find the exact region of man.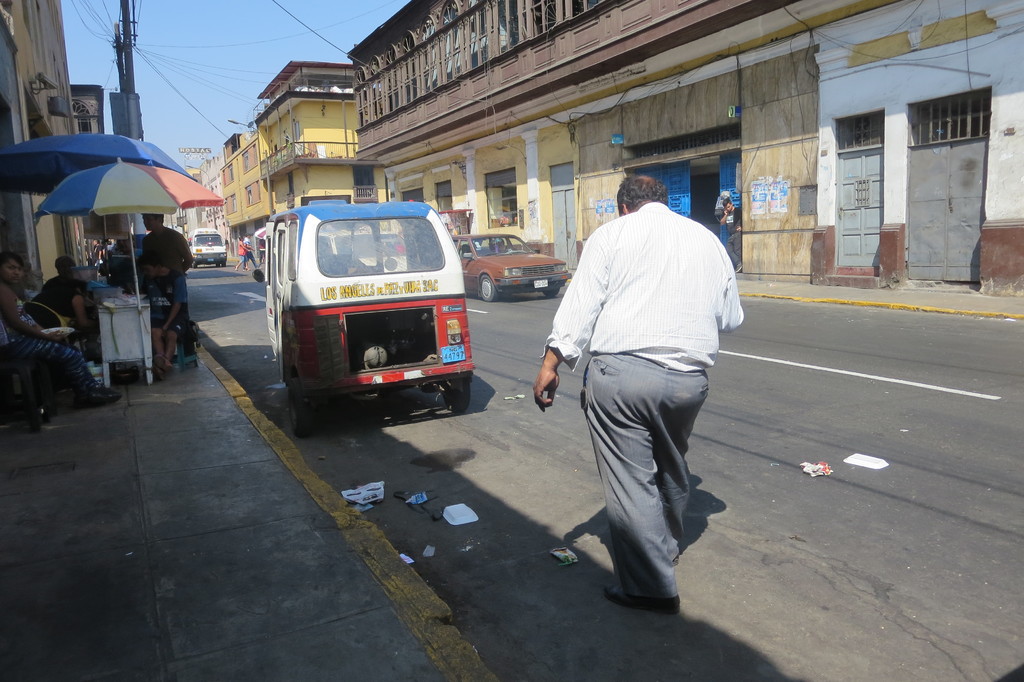
Exact region: detection(241, 233, 262, 271).
